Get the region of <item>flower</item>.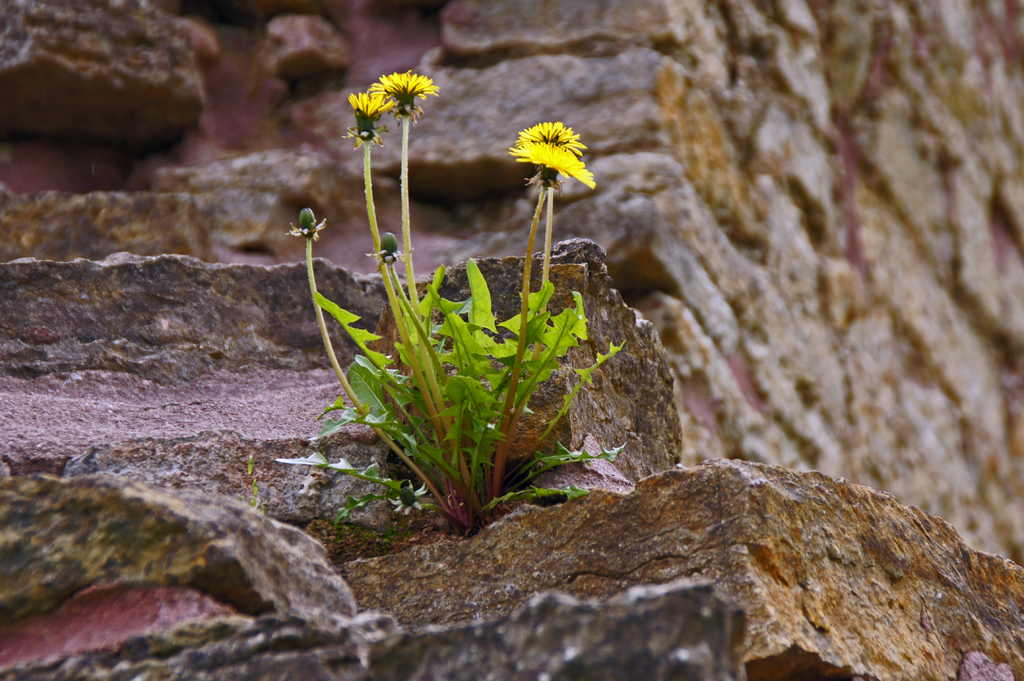
{"left": 512, "top": 137, "right": 600, "bottom": 195}.
